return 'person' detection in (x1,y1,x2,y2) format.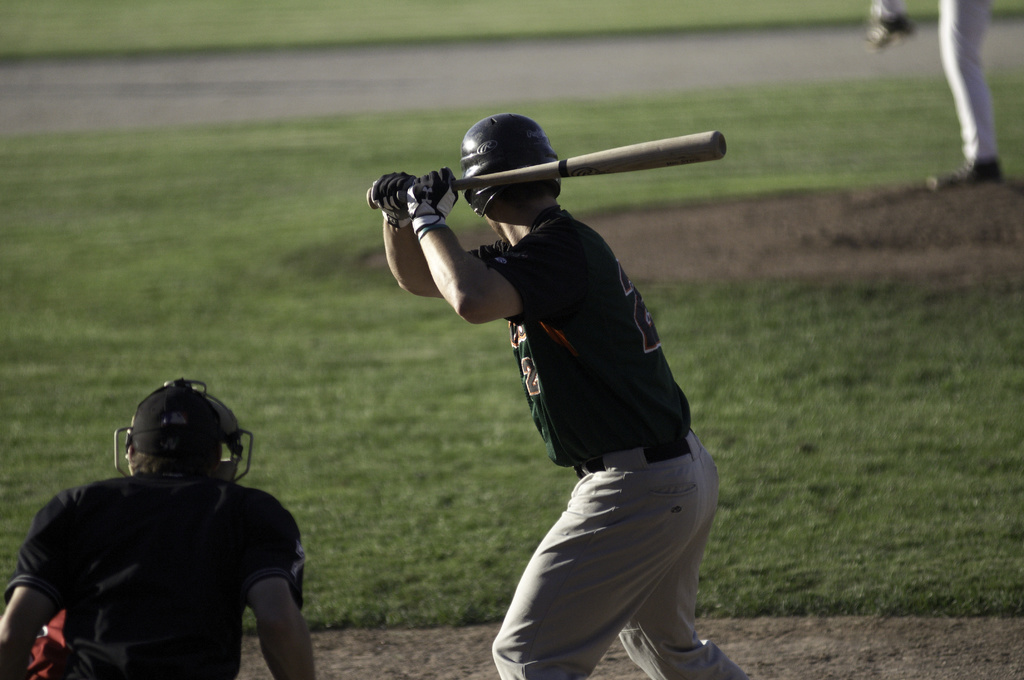
(365,115,759,679).
